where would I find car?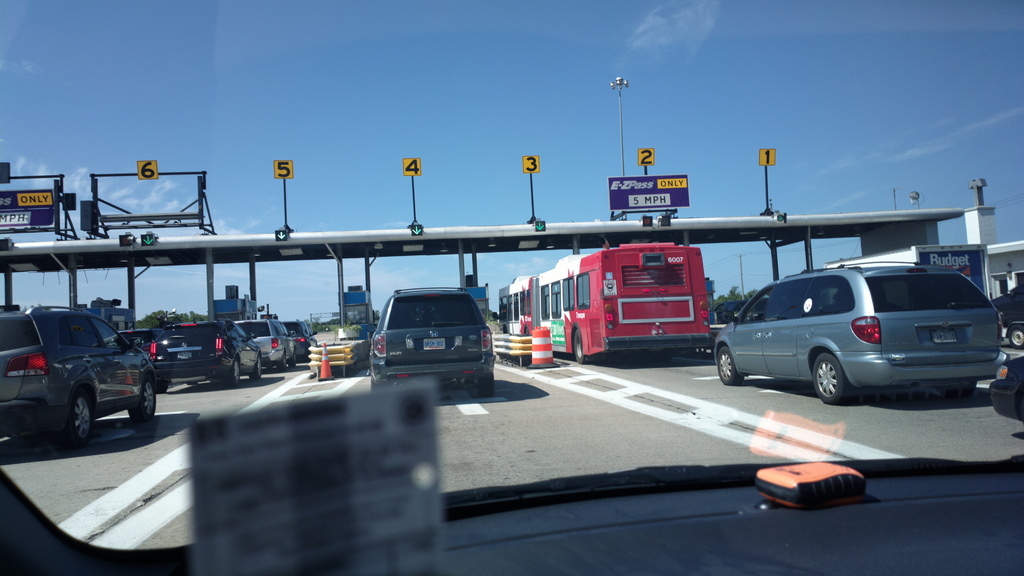
At region(149, 317, 260, 390).
